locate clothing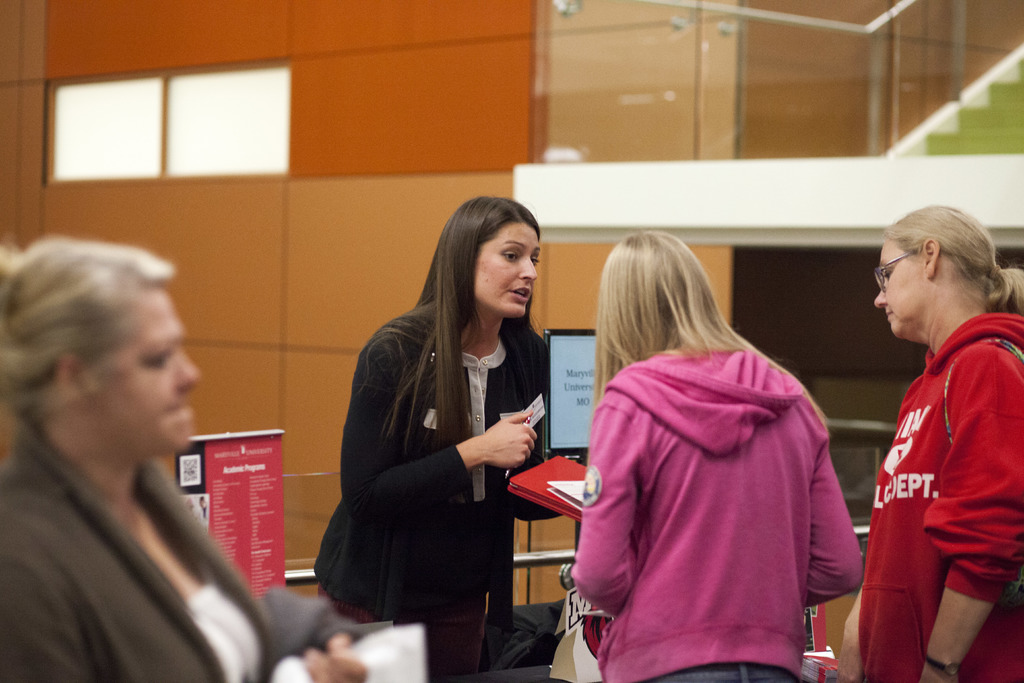
<box>3,403,284,682</box>
